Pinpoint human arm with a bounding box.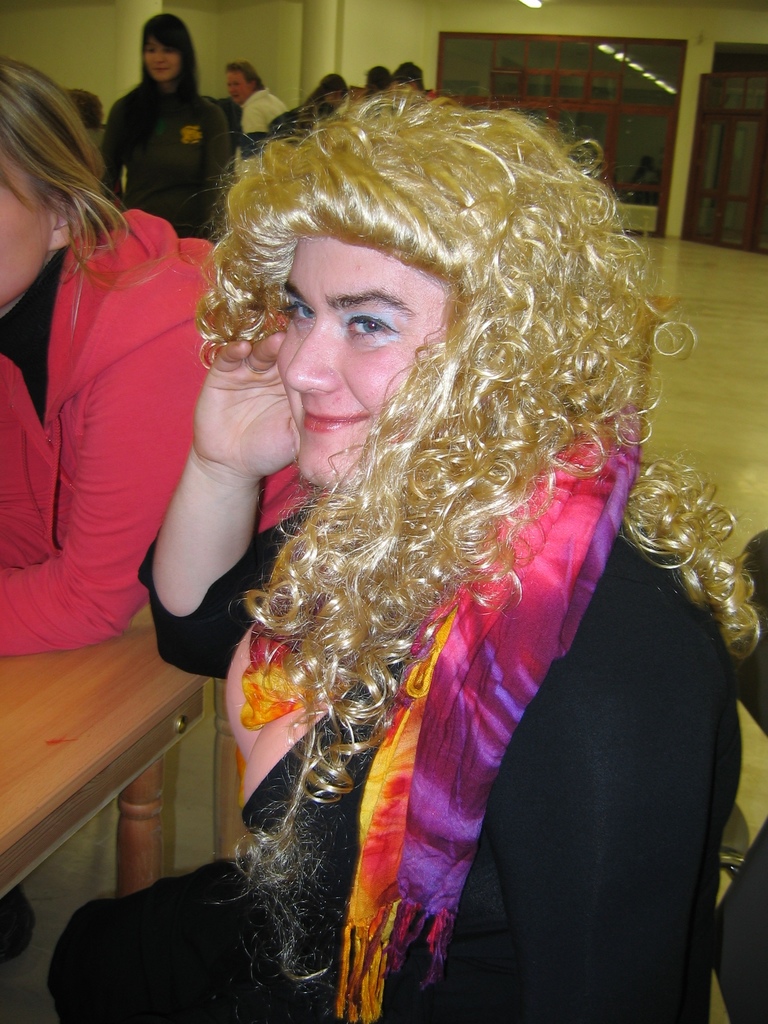
(143, 339, 291, 673).
